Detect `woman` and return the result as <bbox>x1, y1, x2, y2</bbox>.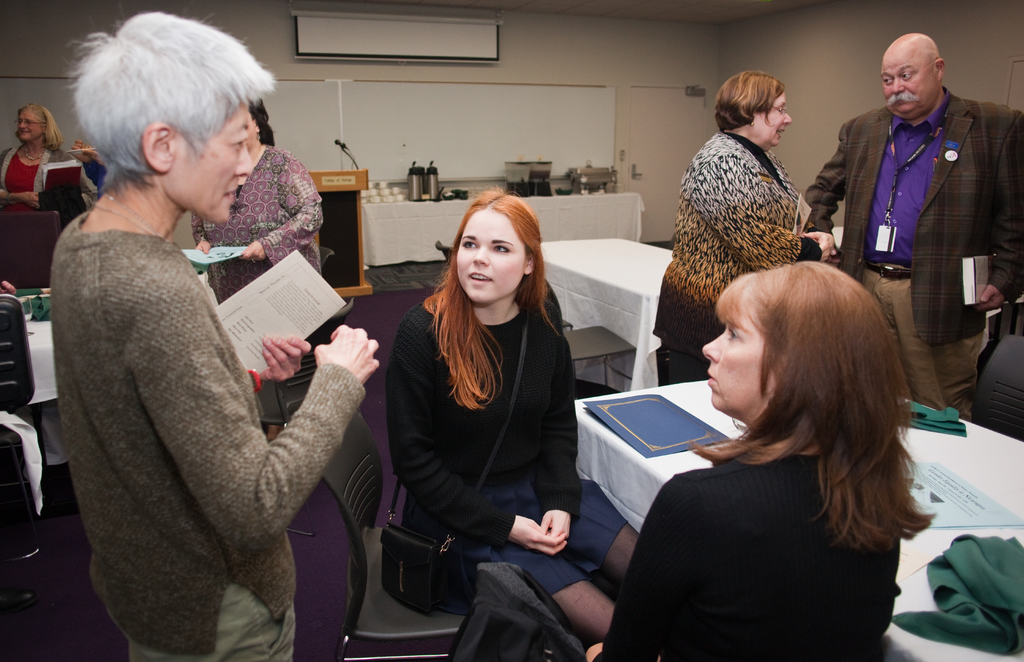
<bbox>194, 101, 323, 310</bbox>.
